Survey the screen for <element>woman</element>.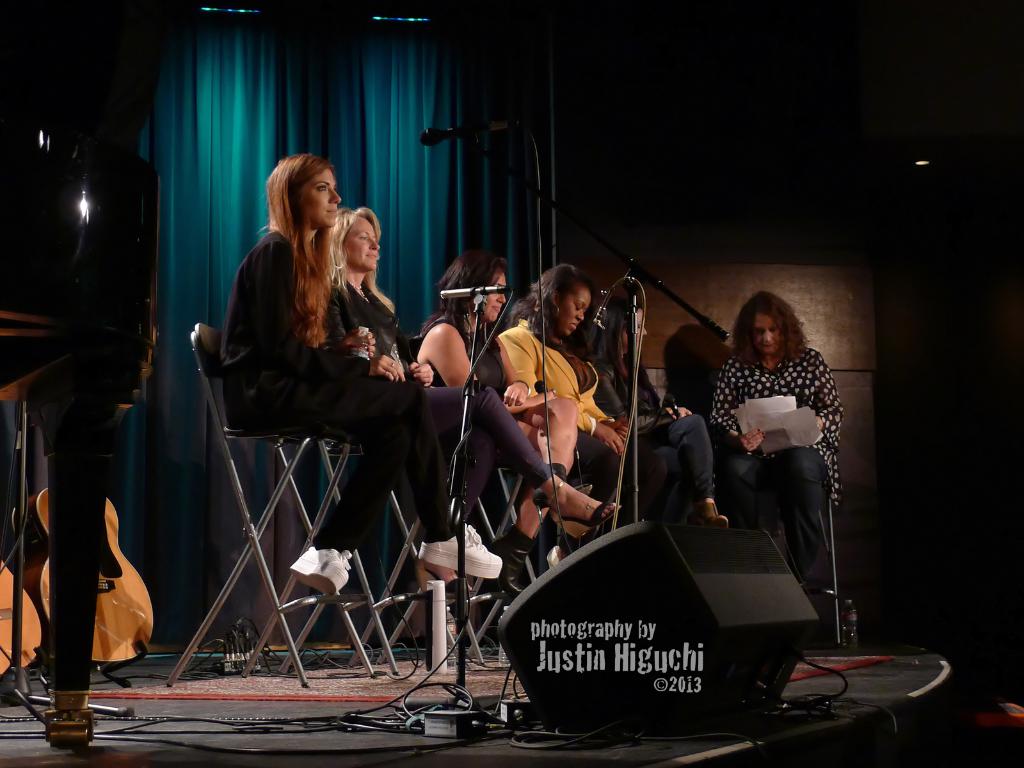
Survey found: 500:259:630:532.
